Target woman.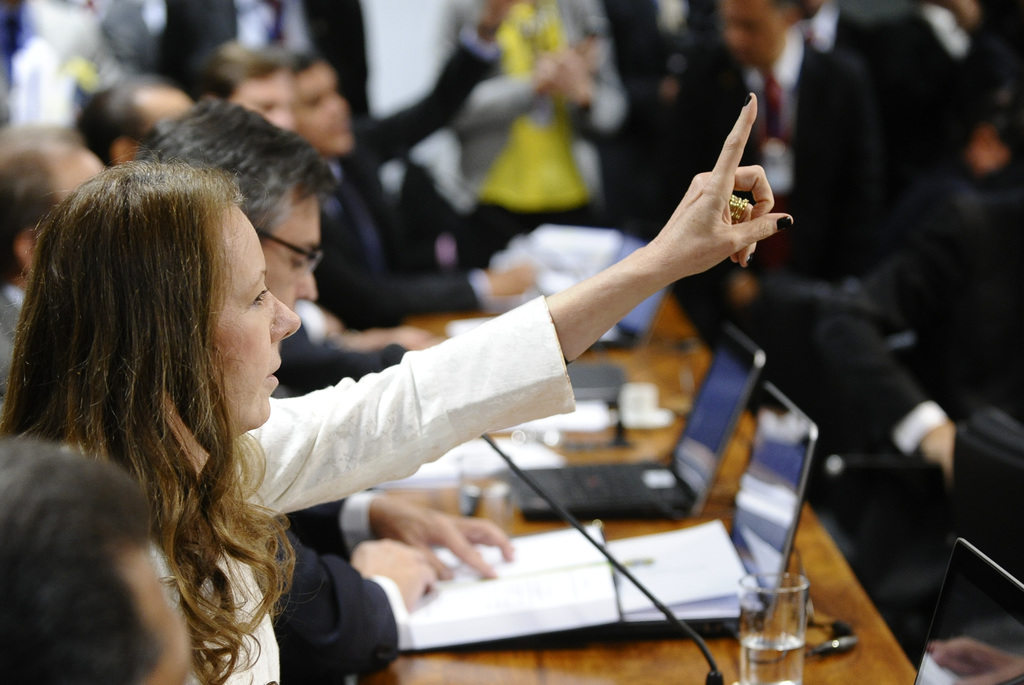
Target region: <region>96, 95, 774, 665</region>.
